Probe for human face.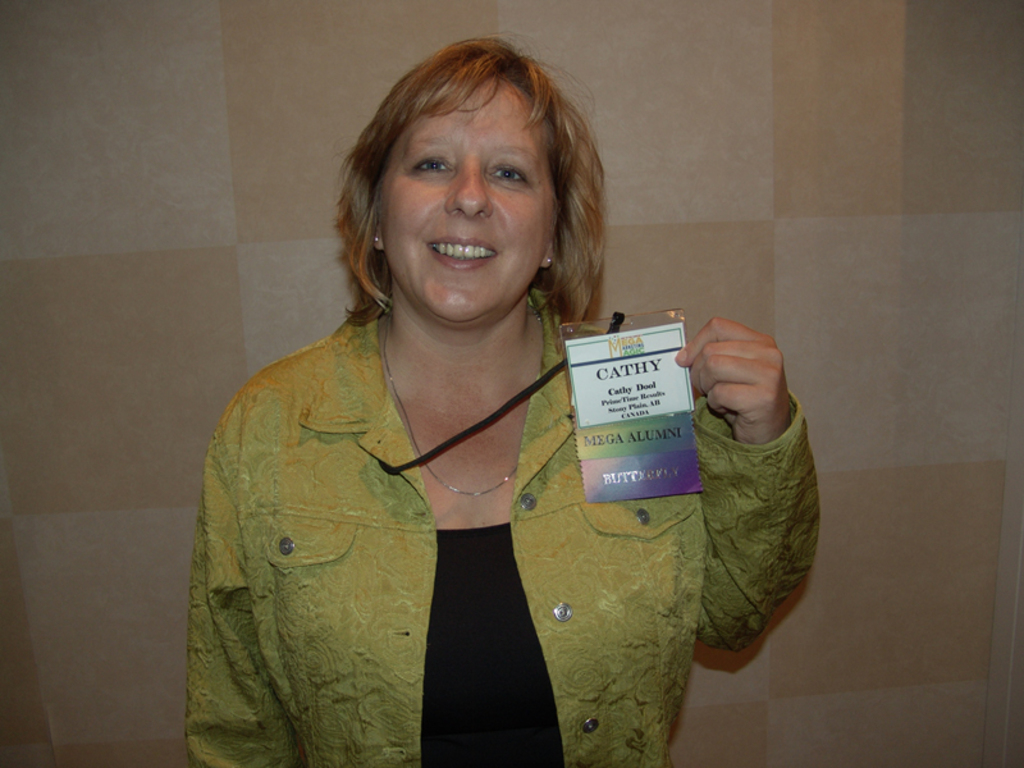
Probe result: x1=379, y1=83, x2=554, y2=323.
